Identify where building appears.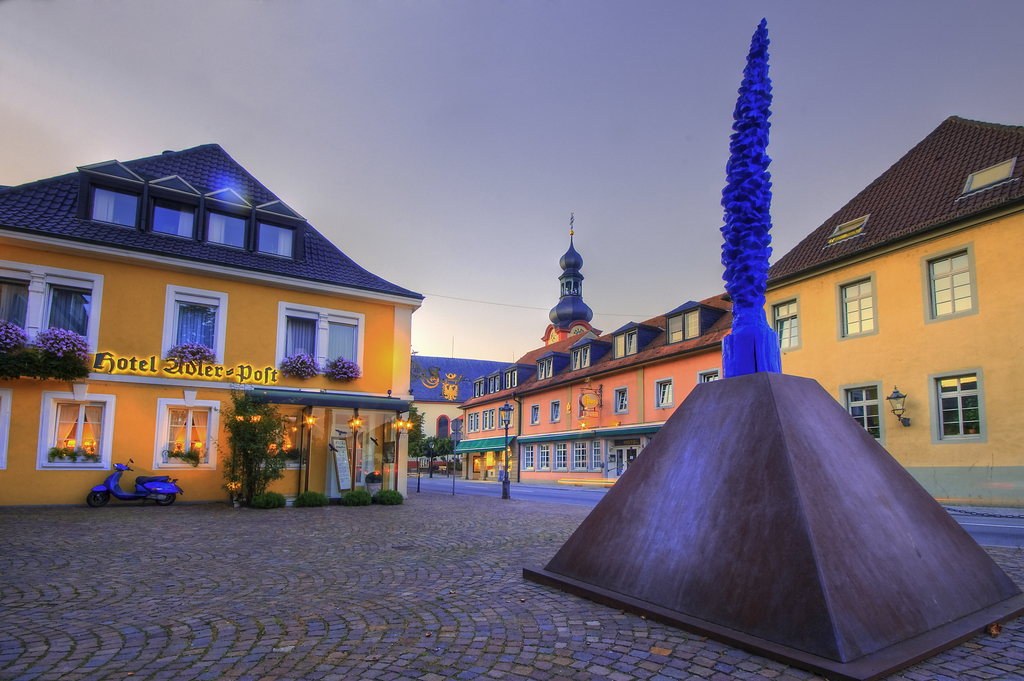
Appears at 765,117,1023,506.
